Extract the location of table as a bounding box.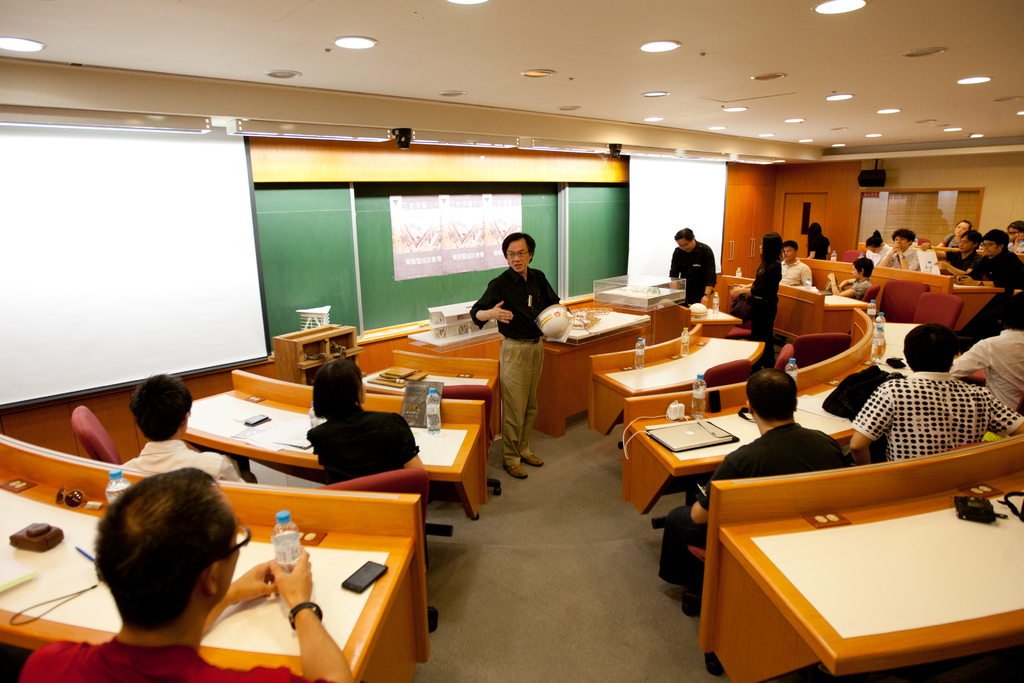
182/365/486/516.
